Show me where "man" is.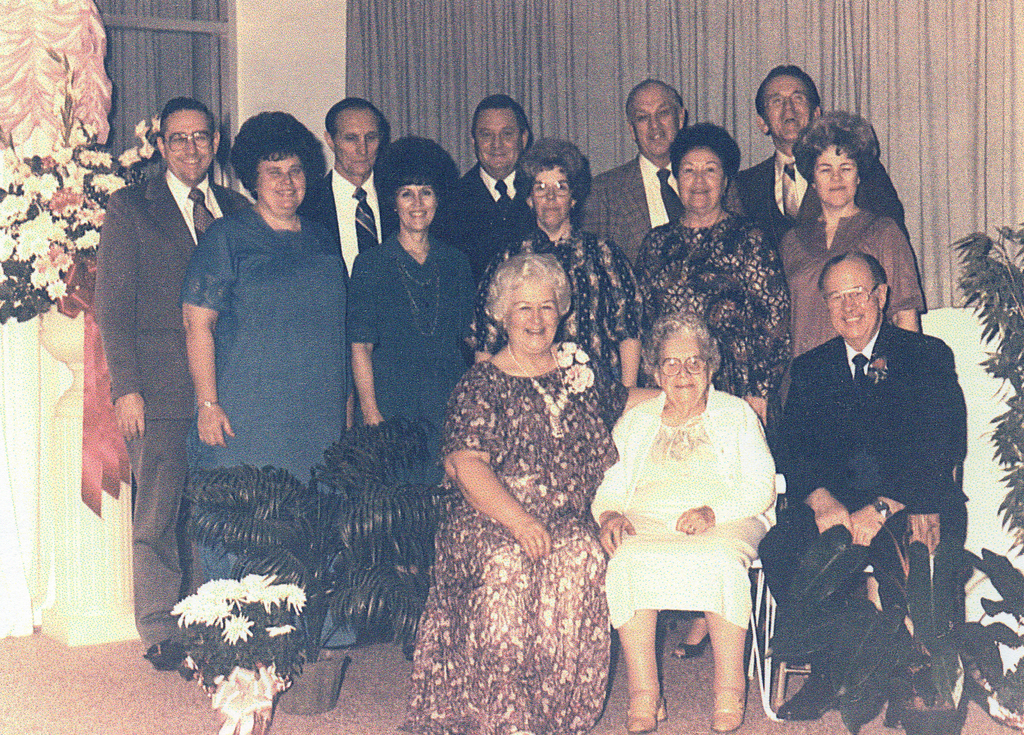
"man" is at [left=93, top=95, right=273, bottom=609].
